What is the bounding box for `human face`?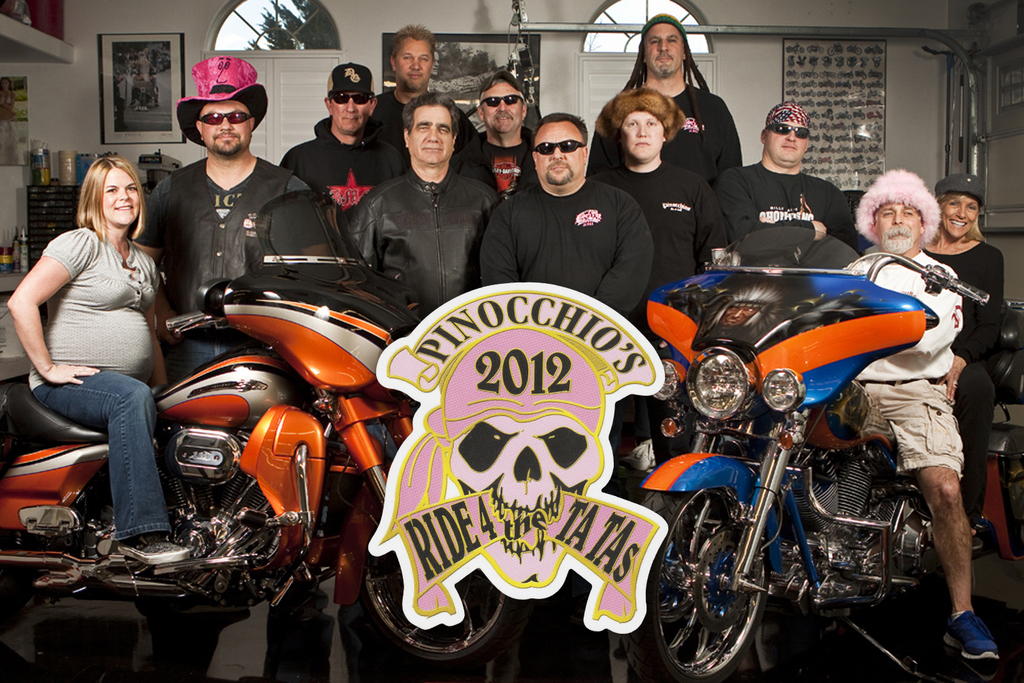
(x1=328, y1=91, x2=373, y2=135).
